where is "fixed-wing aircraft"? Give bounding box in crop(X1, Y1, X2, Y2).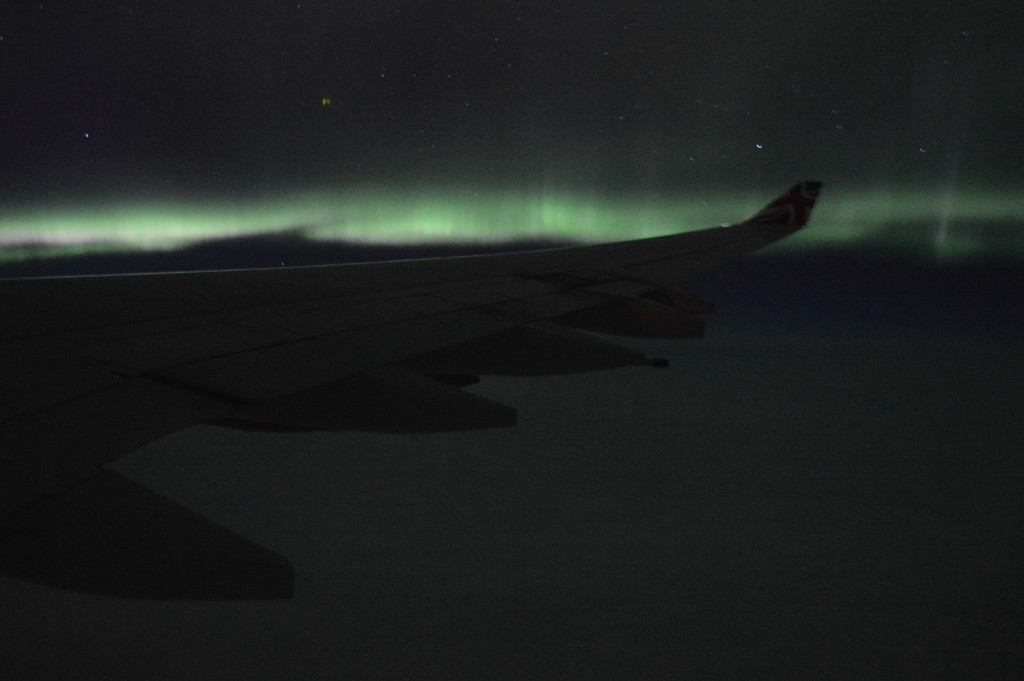
crop(5, 169, 828, 619).
